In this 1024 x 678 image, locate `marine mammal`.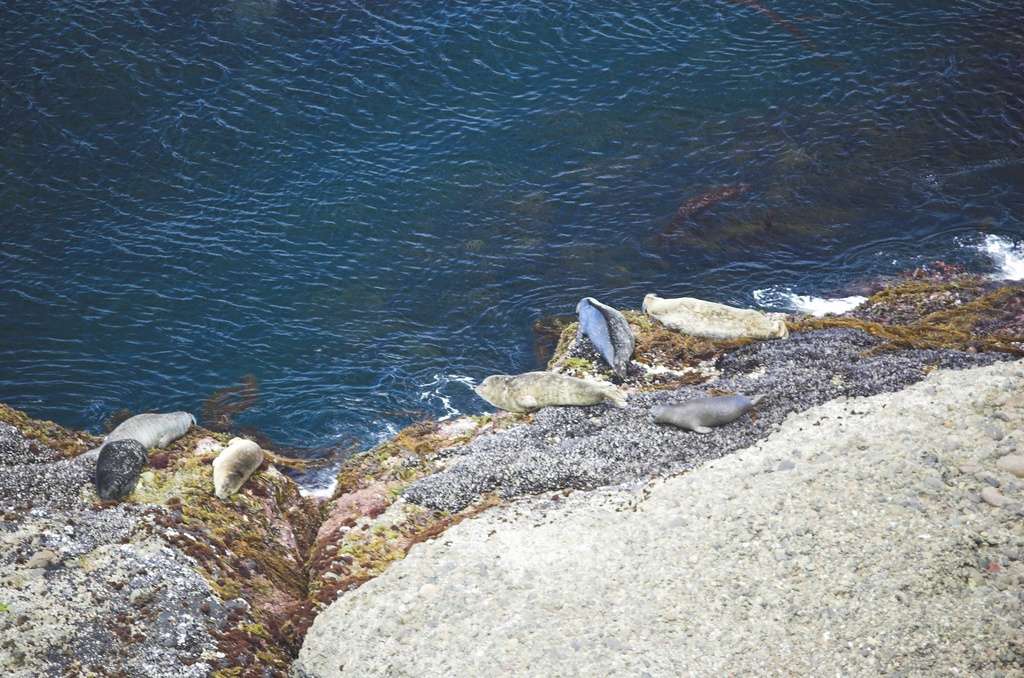
Bounding box: [476, 371, 627, 414].
